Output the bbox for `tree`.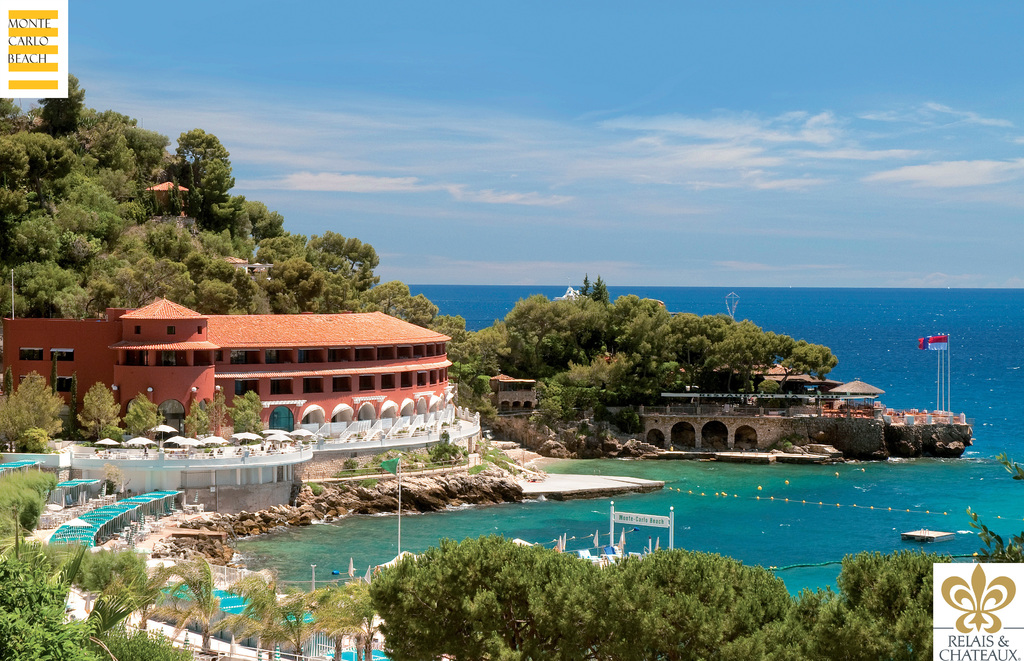
316/585/379/660.
